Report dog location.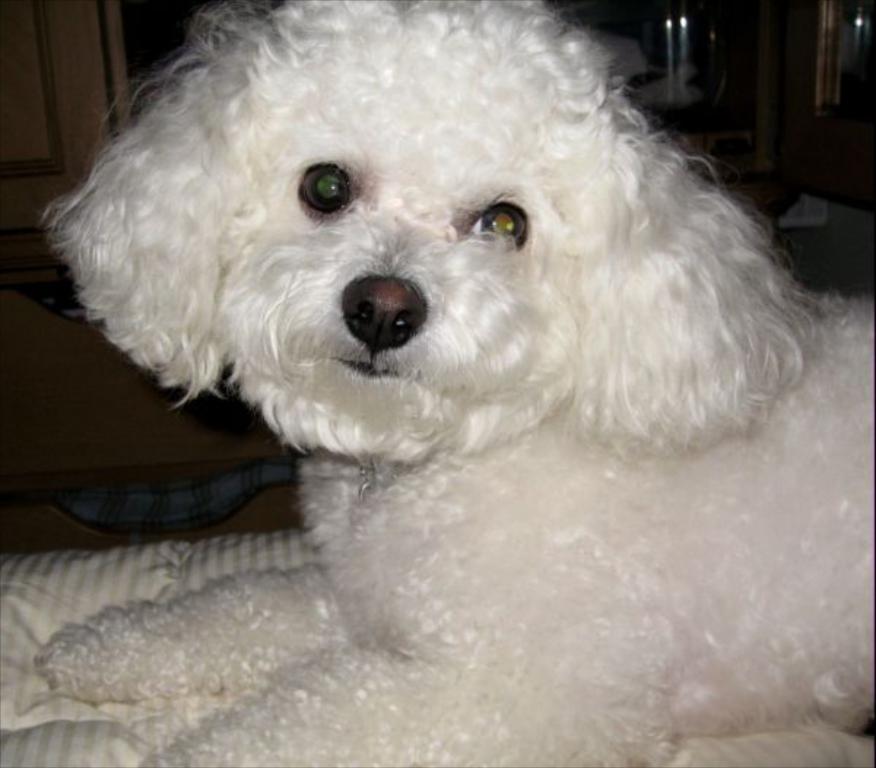
Report: (38,0,875,767).
